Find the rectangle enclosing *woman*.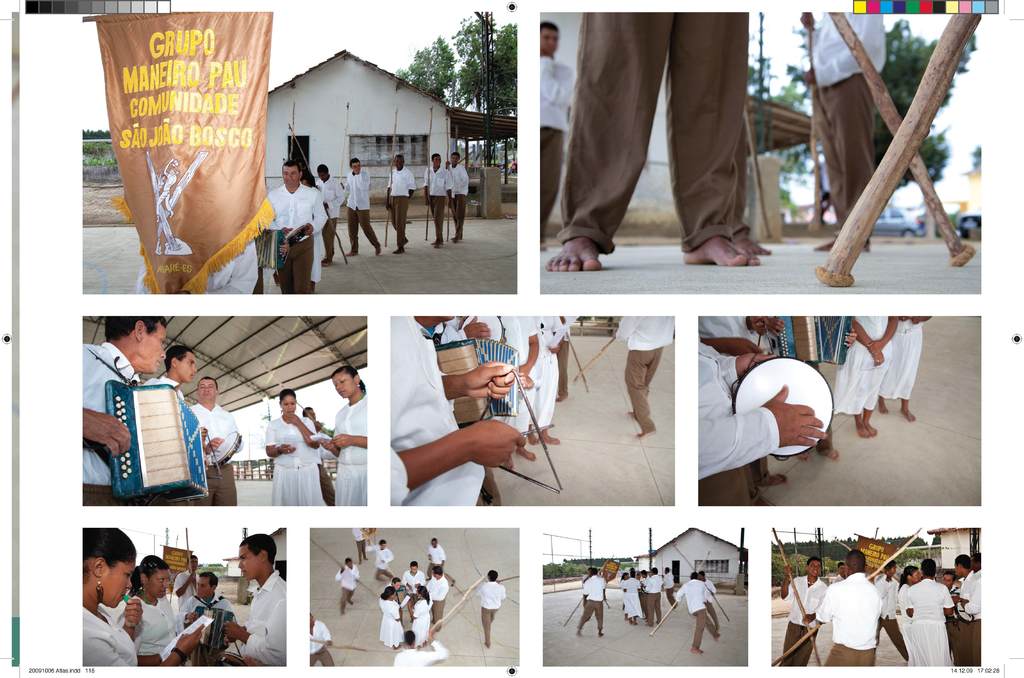
<box>410,583,435,642</box>.
